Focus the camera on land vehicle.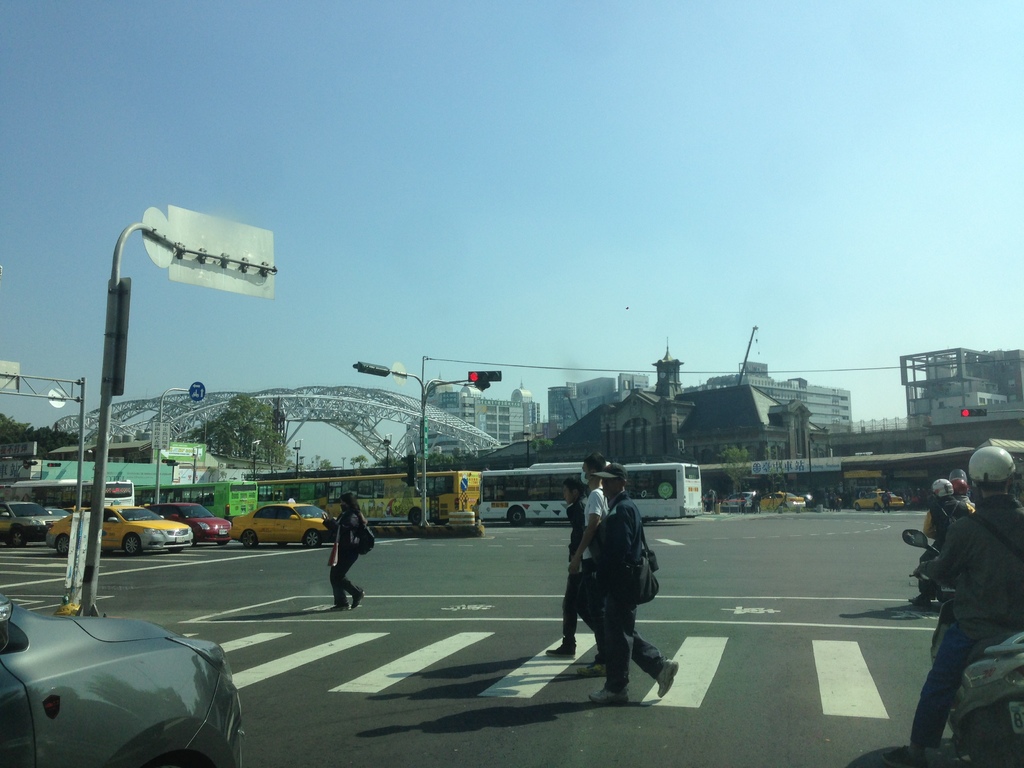
Focus region: 901, 528, 1023, 767.
